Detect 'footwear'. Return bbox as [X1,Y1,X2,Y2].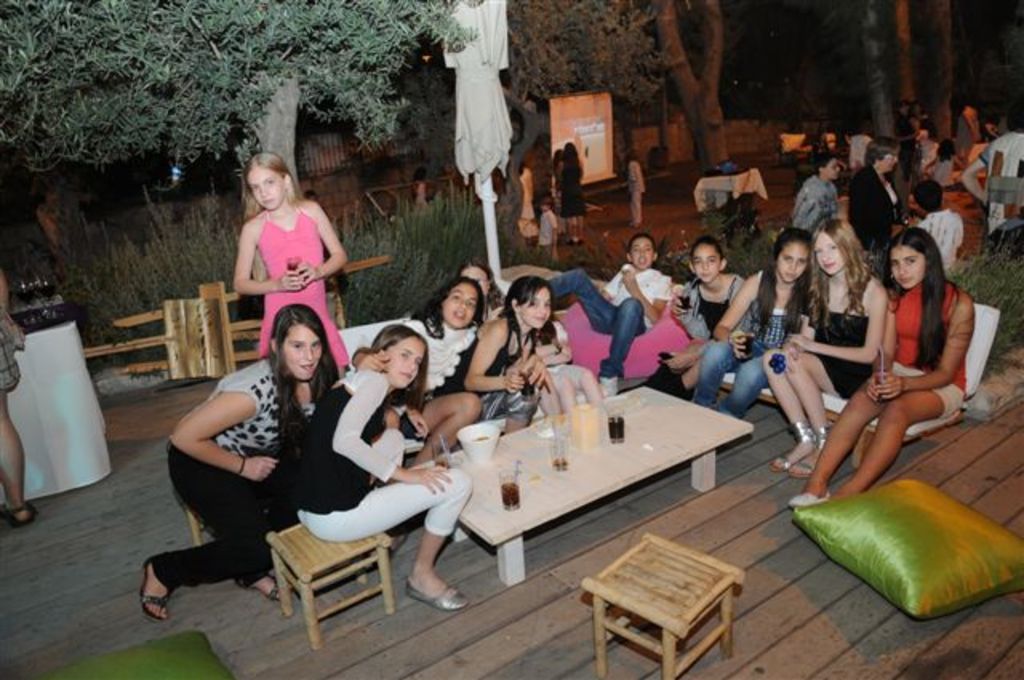
[405,576,467,611].
